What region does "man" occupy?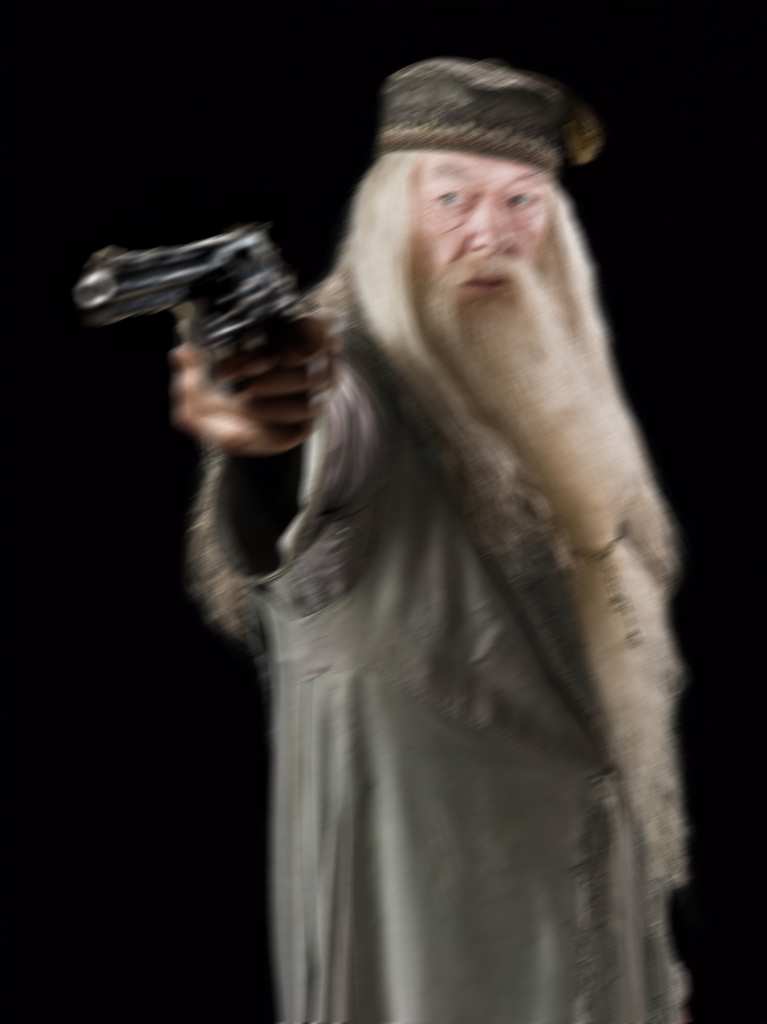
<bbox>120, 27, 725, 996</bbox>.
